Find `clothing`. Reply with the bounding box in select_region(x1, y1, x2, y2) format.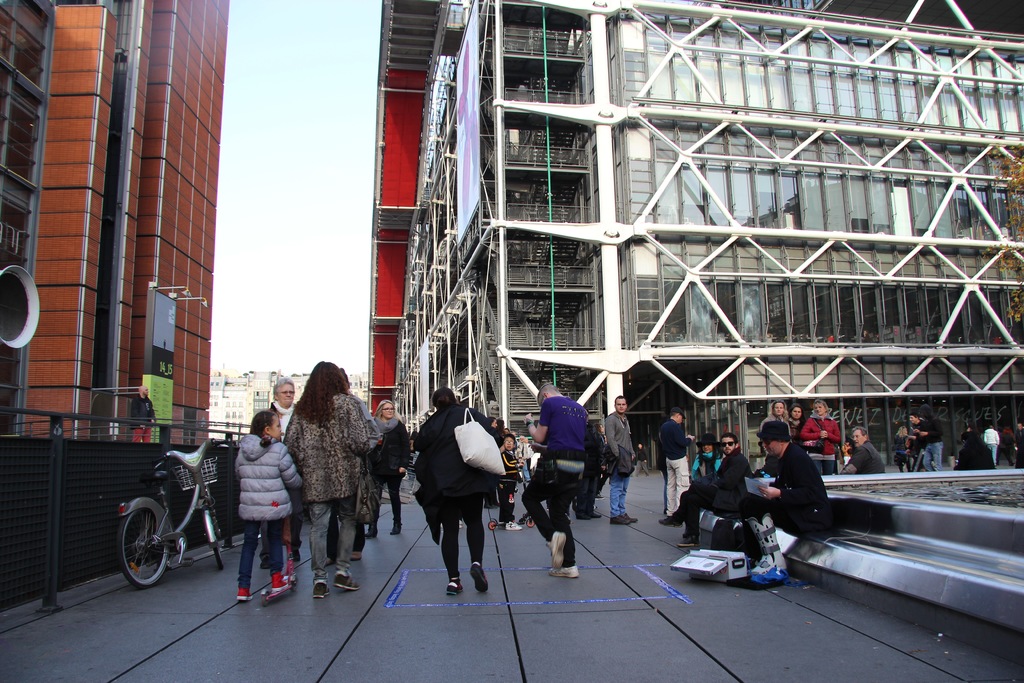
select_region(325, 393, 381, 564).
